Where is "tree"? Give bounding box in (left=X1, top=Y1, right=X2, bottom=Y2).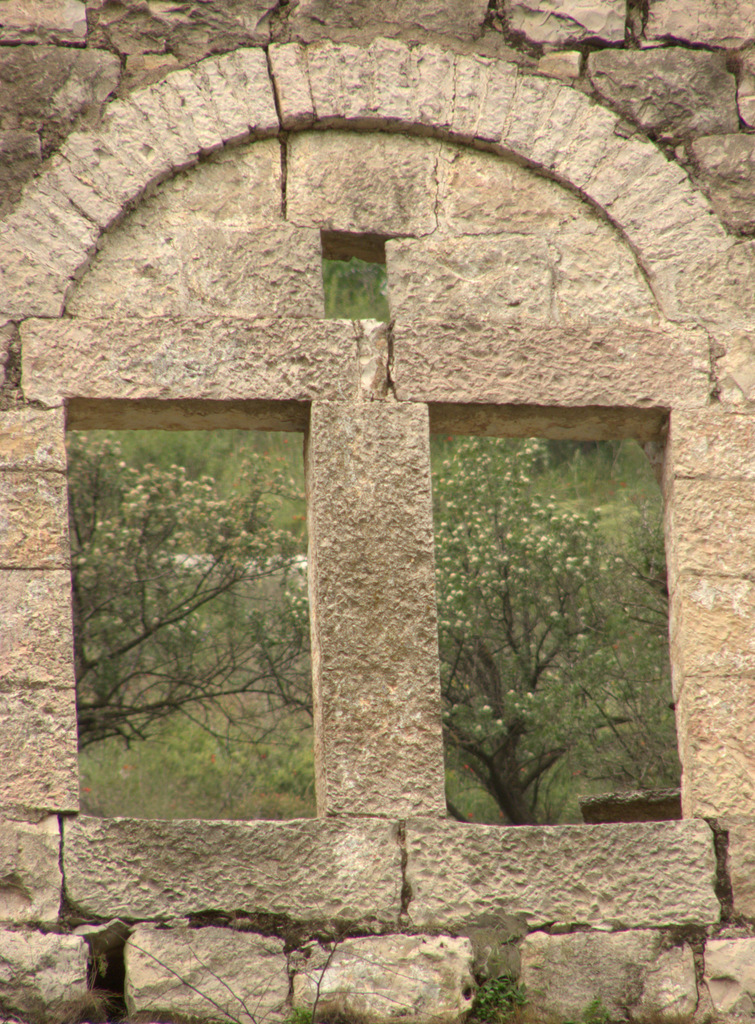
(left=427, top=352, right=685, bottom=824).
